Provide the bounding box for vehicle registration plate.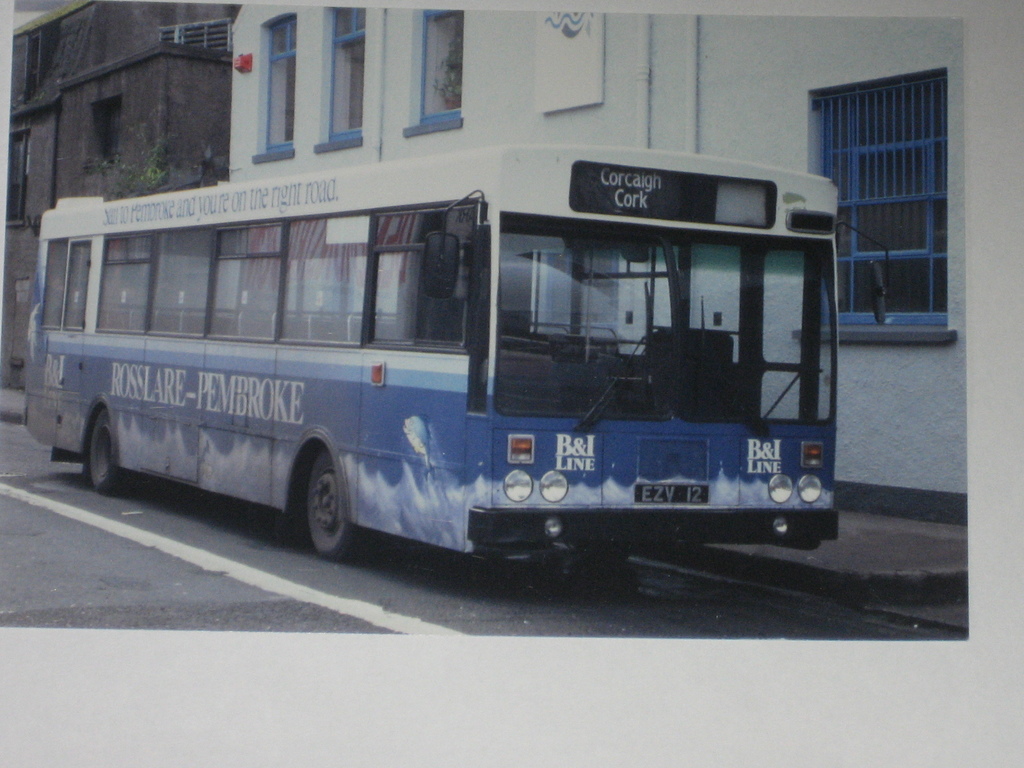
(636,483,708,506).
